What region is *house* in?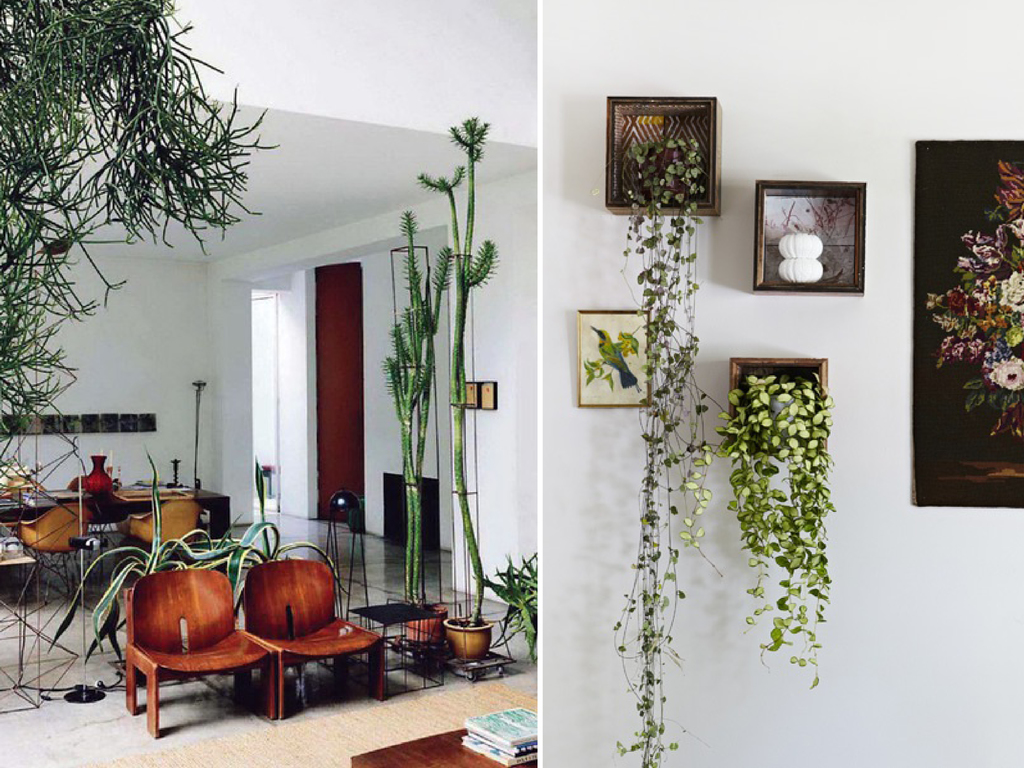
[left=0, top=12, right=957, bottom=755].
